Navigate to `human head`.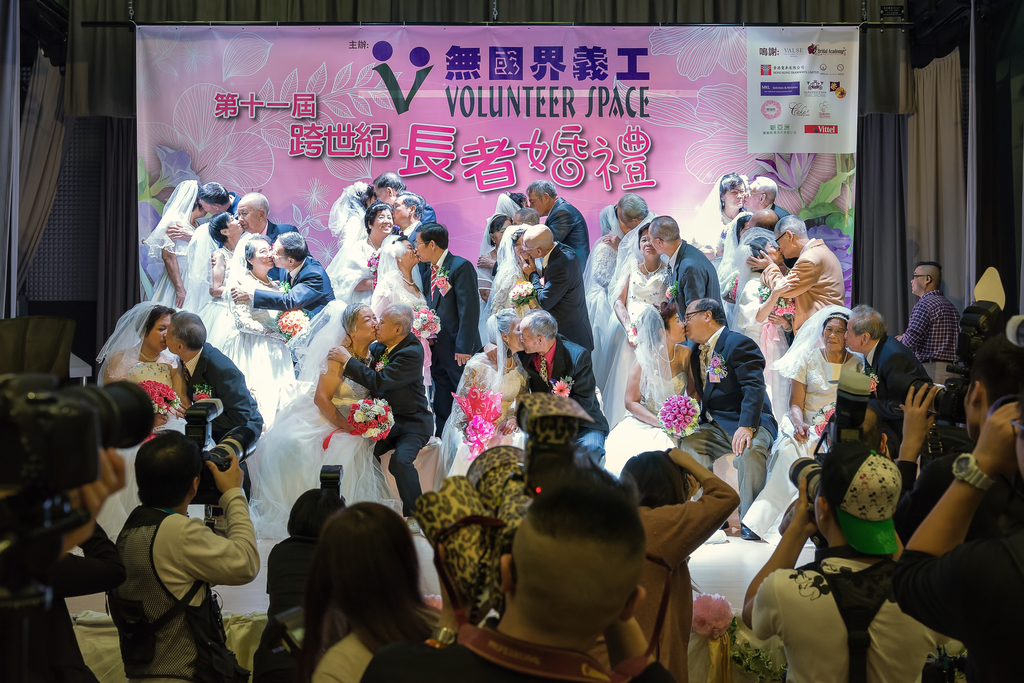
Navigation target: 380/232/419/262.
